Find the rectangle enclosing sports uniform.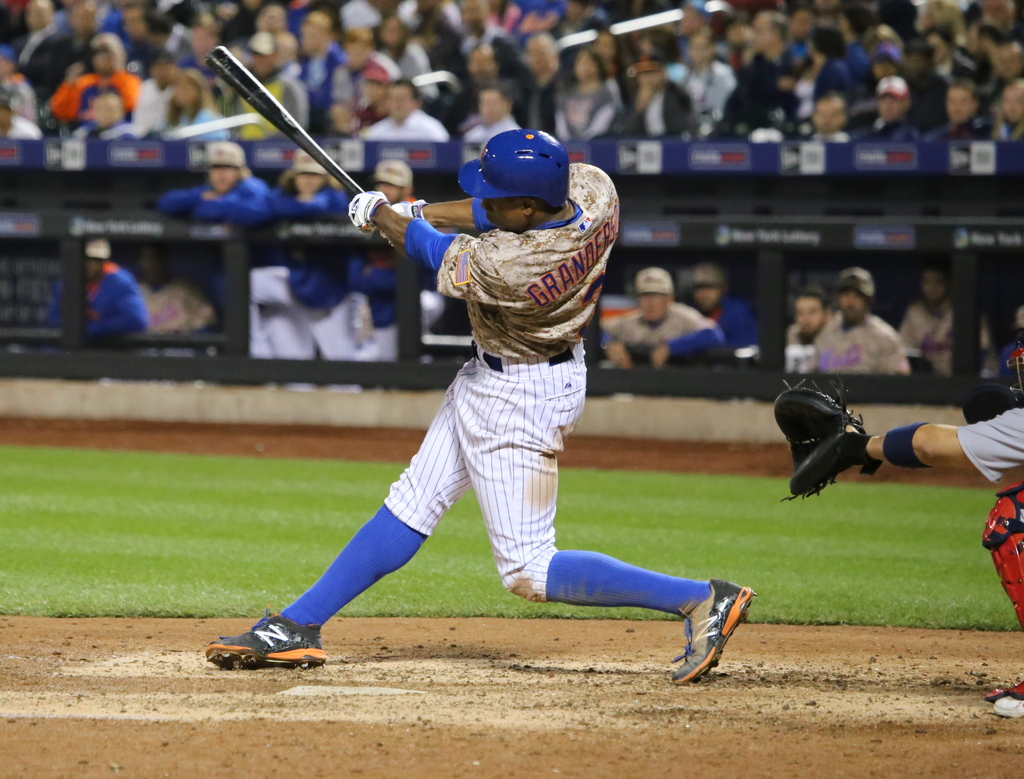
region(770, 325, 1023, 721).
